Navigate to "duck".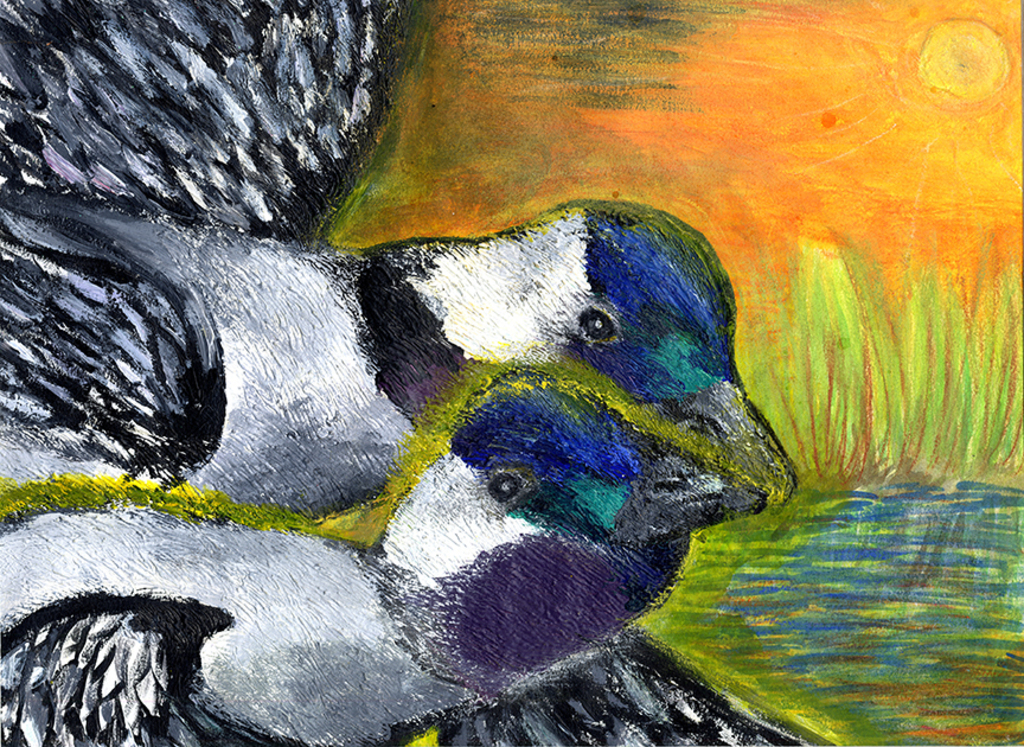
Navigation target: Rect(0, 382, 832, 746).
